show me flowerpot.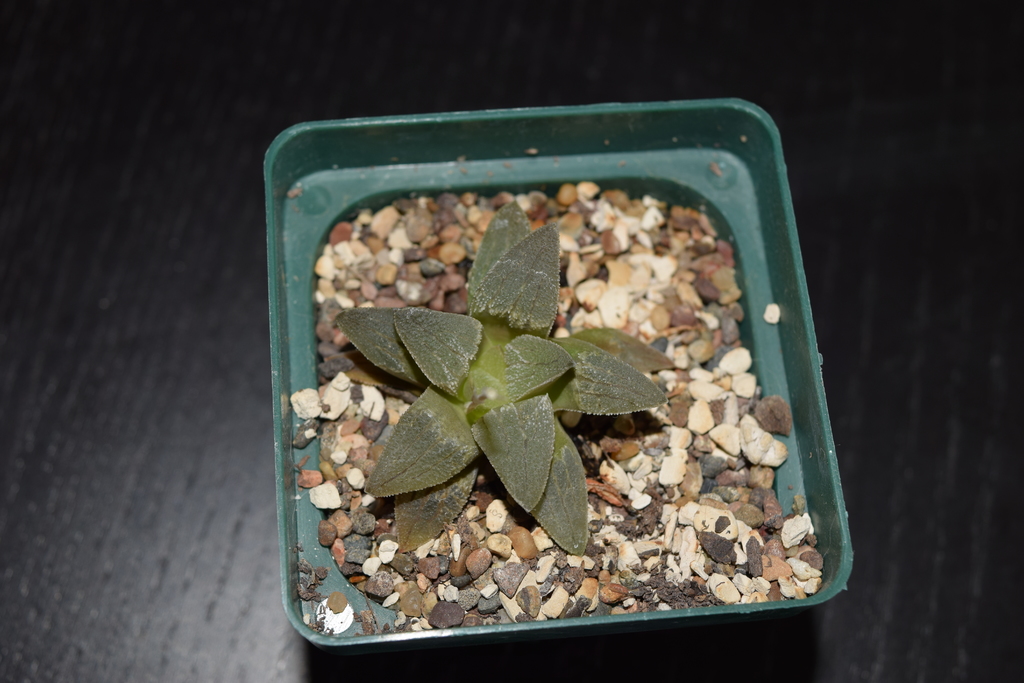
flowerpot is here: locate(275, 109, 824, 628).
